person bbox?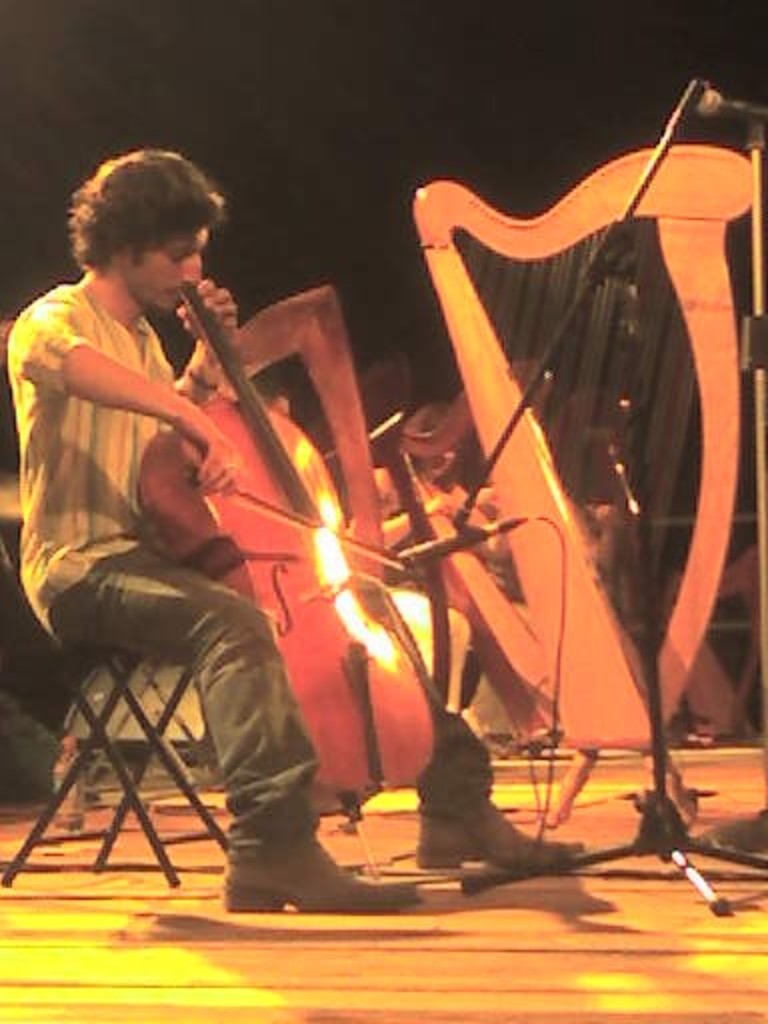
6,148,584,914
